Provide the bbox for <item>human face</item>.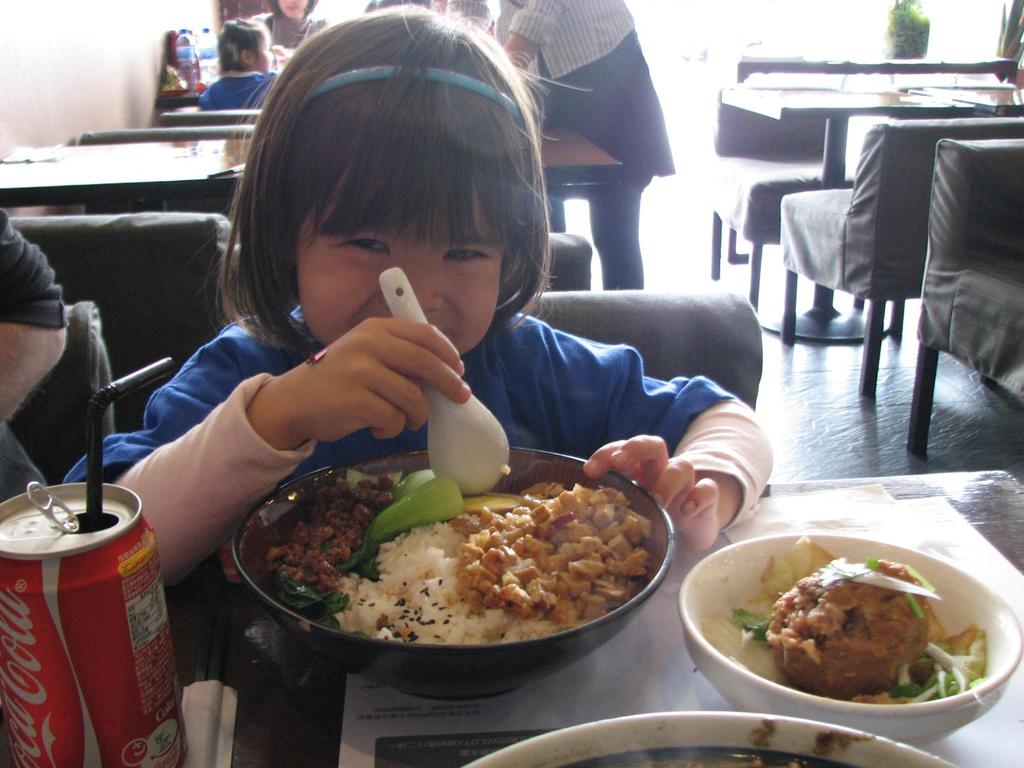
[left=301, top=171, right=505, bottom=352].
